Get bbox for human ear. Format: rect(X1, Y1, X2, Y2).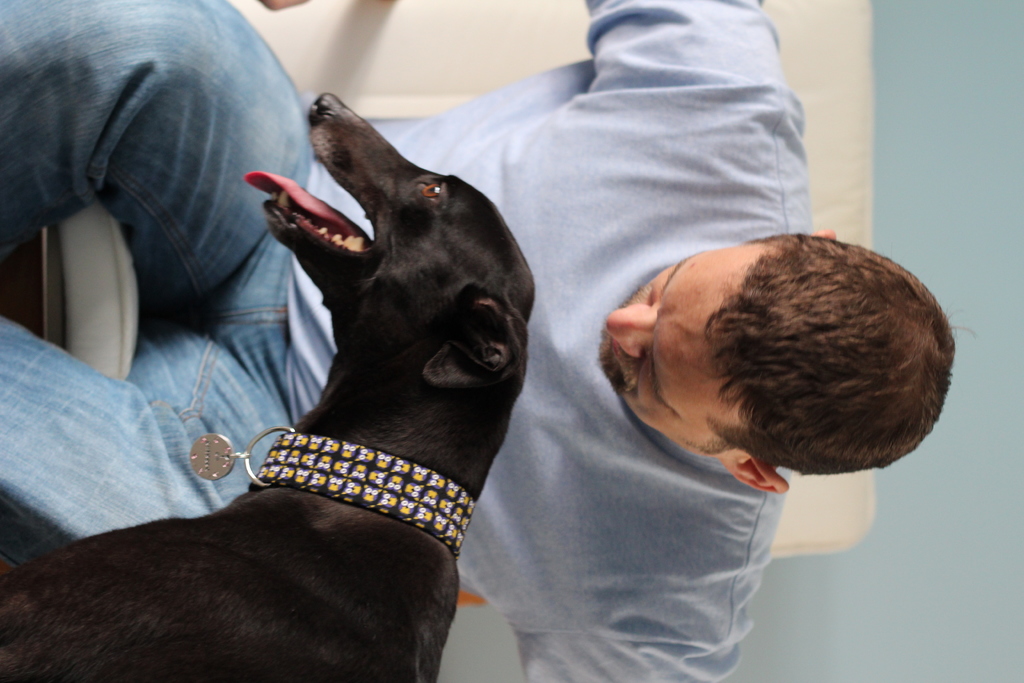
rect(811, 226, 838, 241).
